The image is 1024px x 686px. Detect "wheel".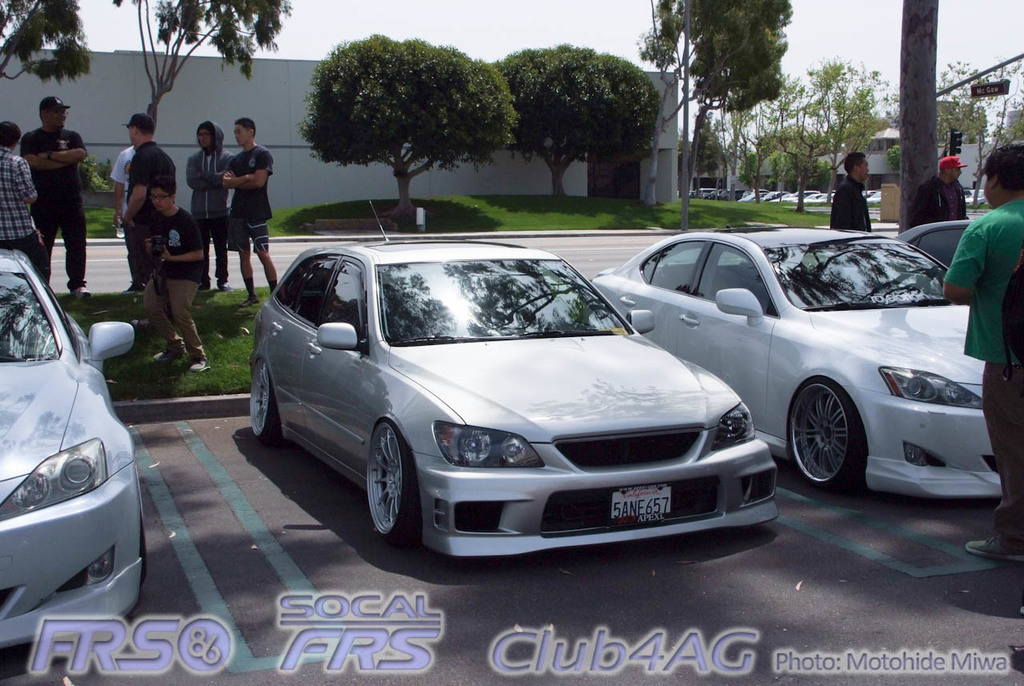
Detection: <bbox>245, 356, 280, 440</bbox>.
